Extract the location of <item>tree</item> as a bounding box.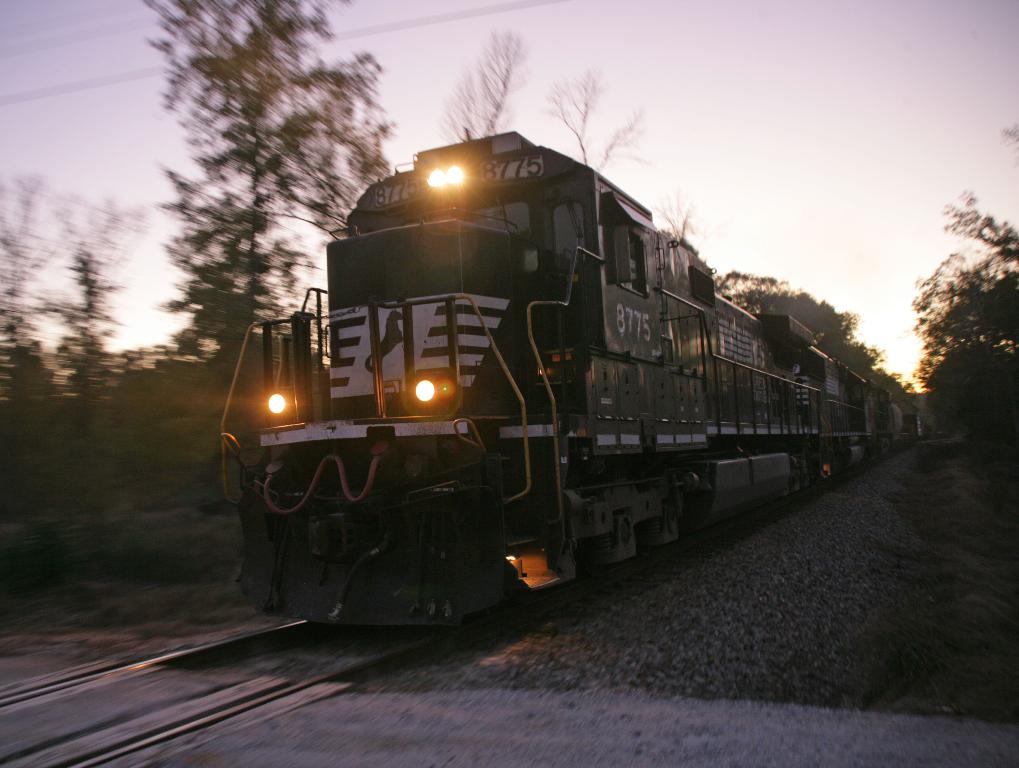
select_region(143, 0, 400, 372).
